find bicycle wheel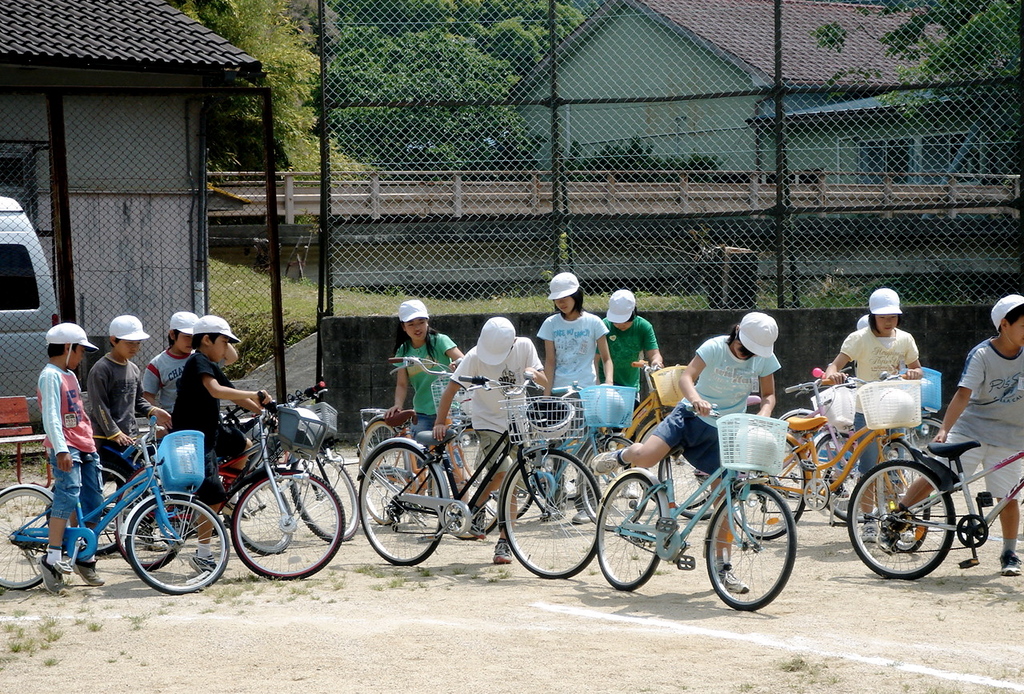
Rect(287, 451, 358, 541)
